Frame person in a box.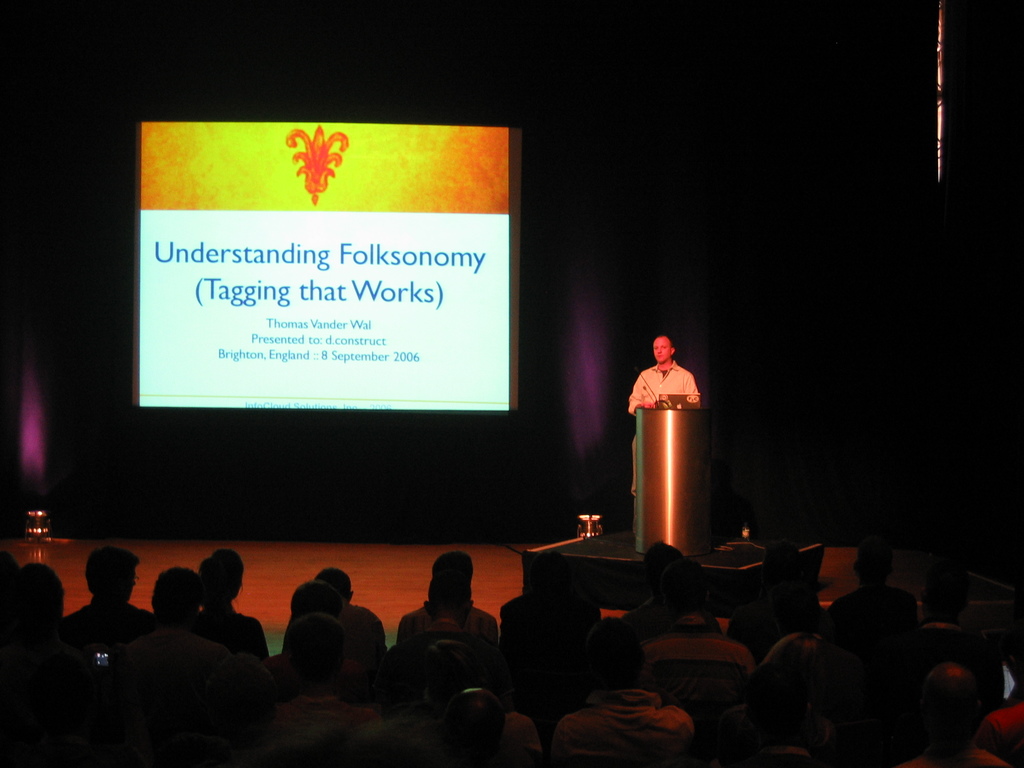
[left=193, top=549, right=273, bottom=662].
